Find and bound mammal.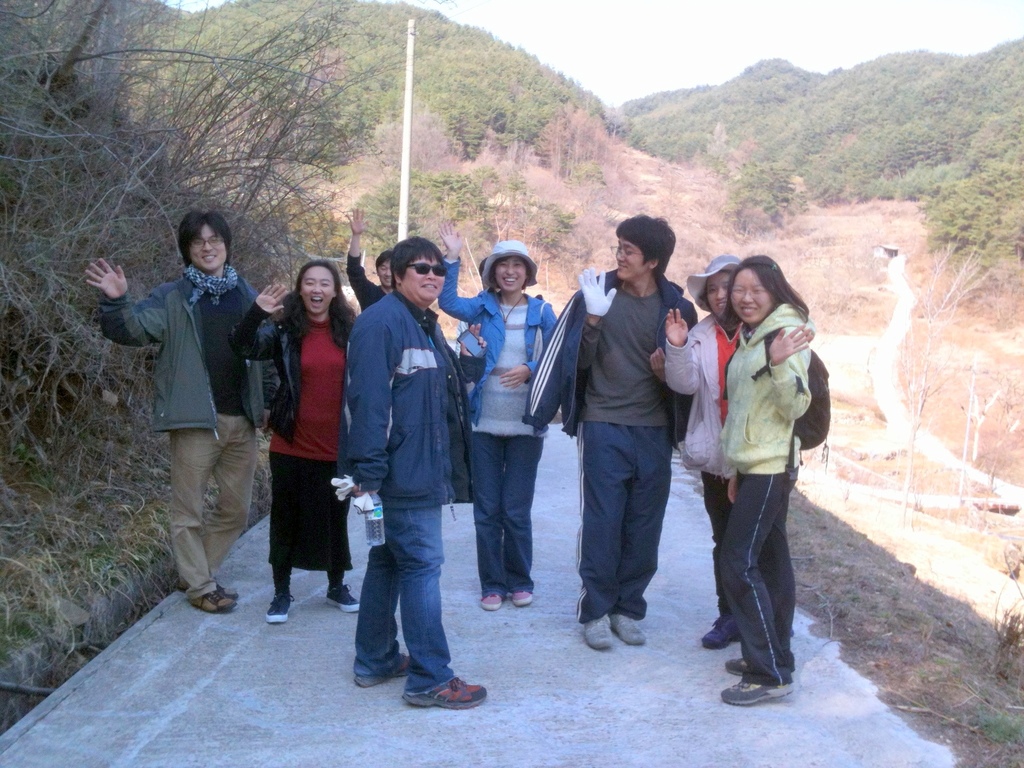
Bound: x1=345 y1=203 x2=394 y2=310.
